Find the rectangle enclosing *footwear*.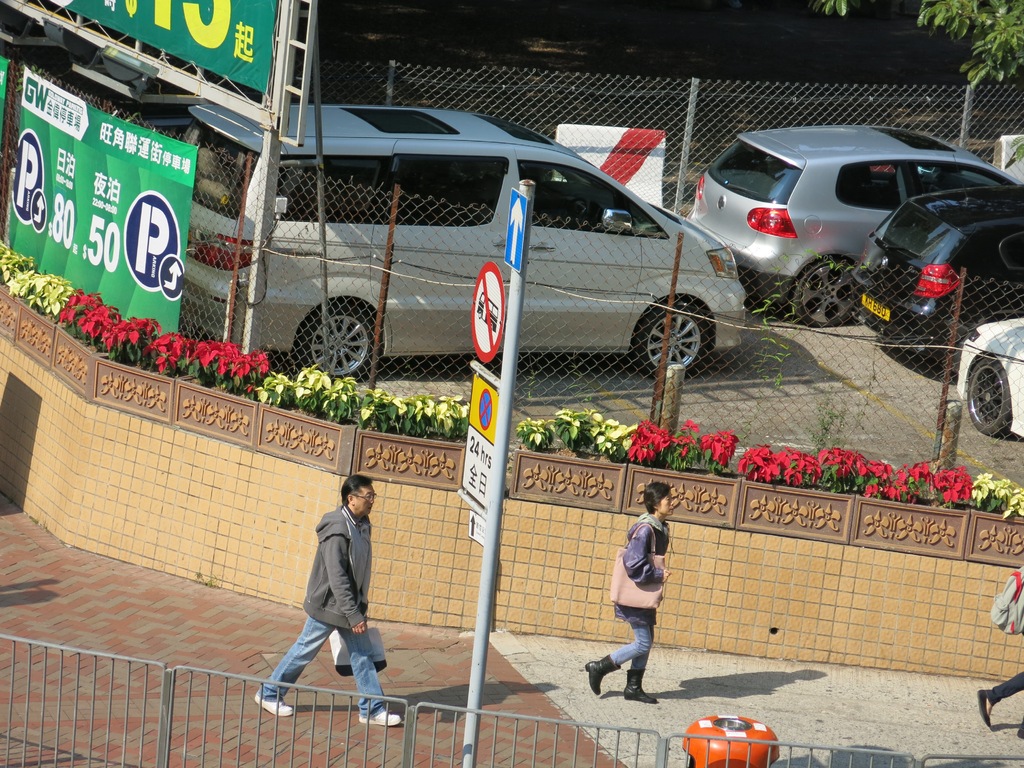
bbox=[976, 689, 997, 733].
